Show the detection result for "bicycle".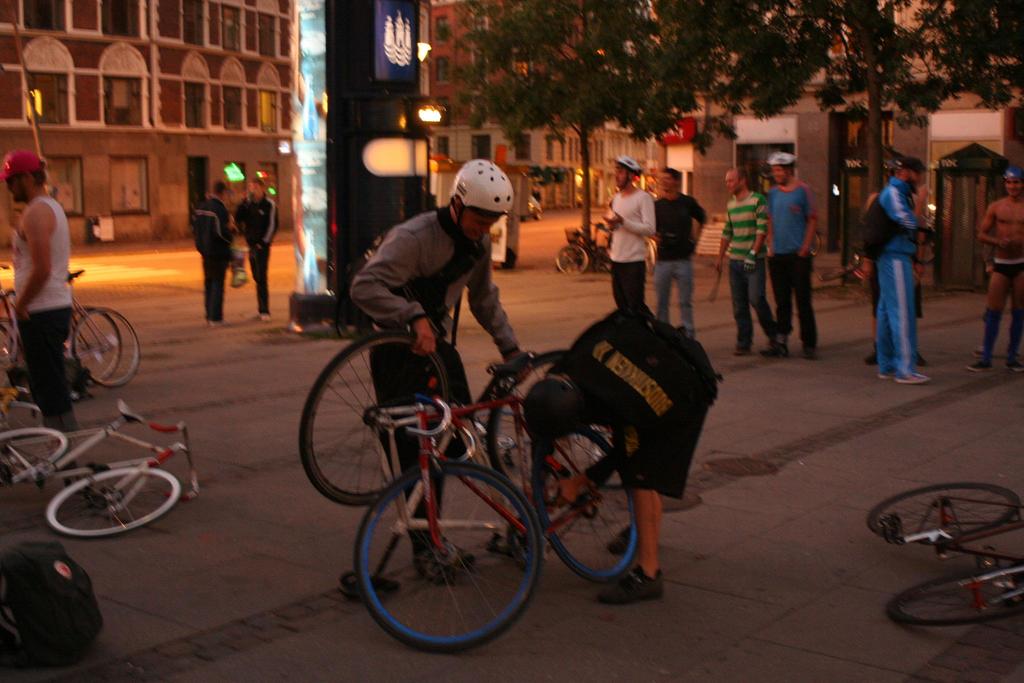
bbox=(0, 273, 121, 389).
